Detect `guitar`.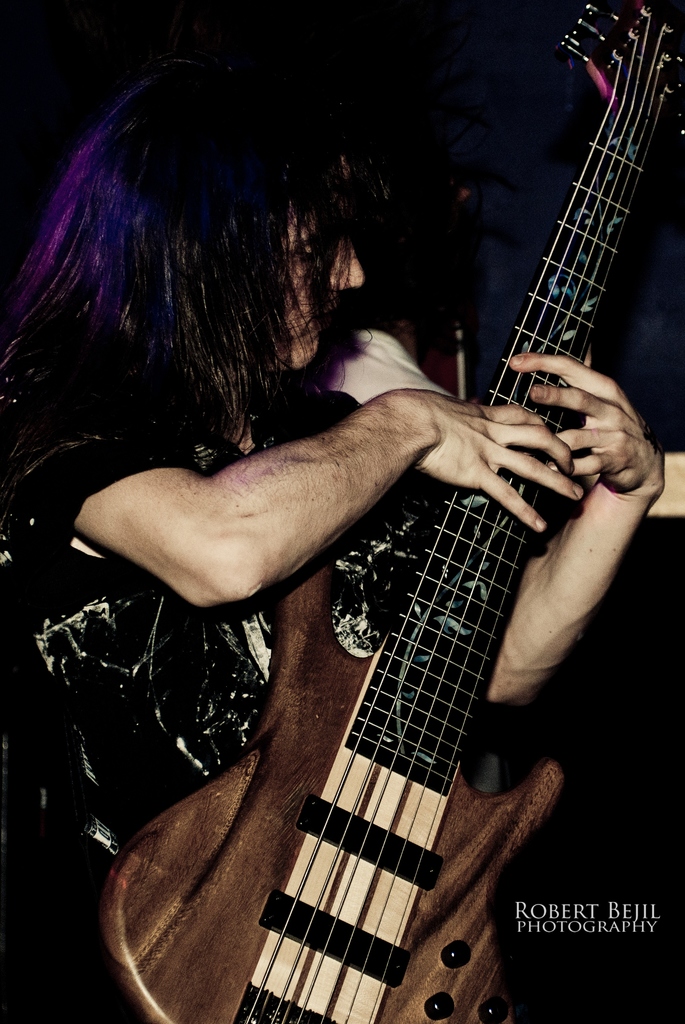
Detected at <region>102, 0, 684, 1023</region>.
